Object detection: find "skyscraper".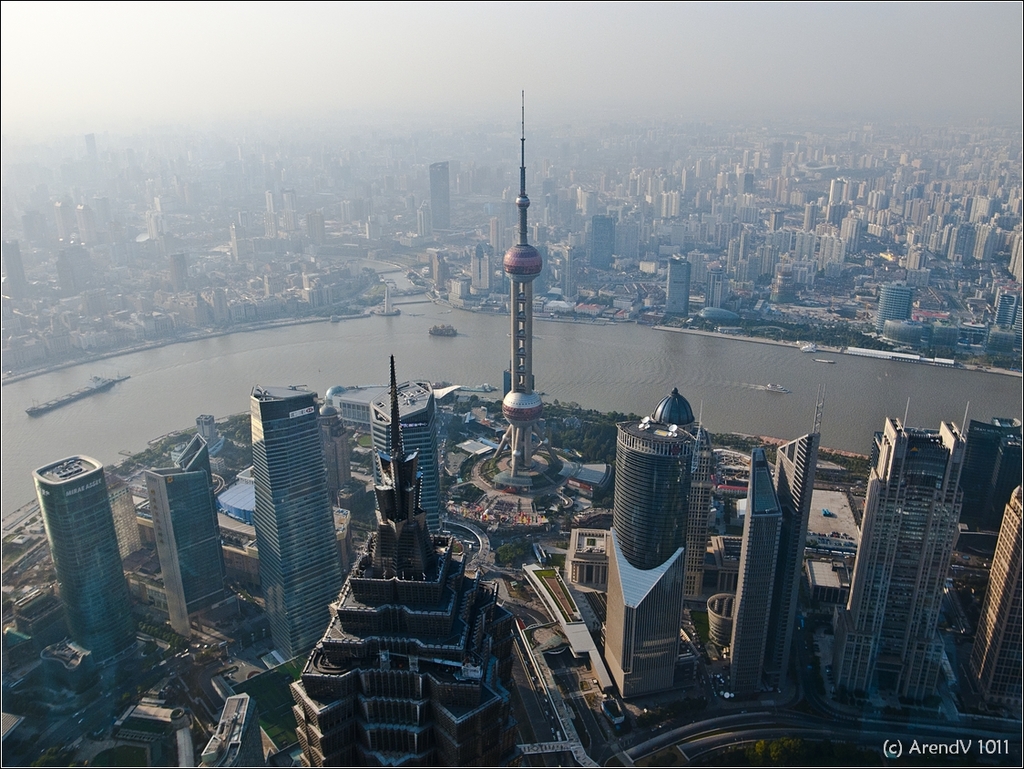
660/261/693/311.
